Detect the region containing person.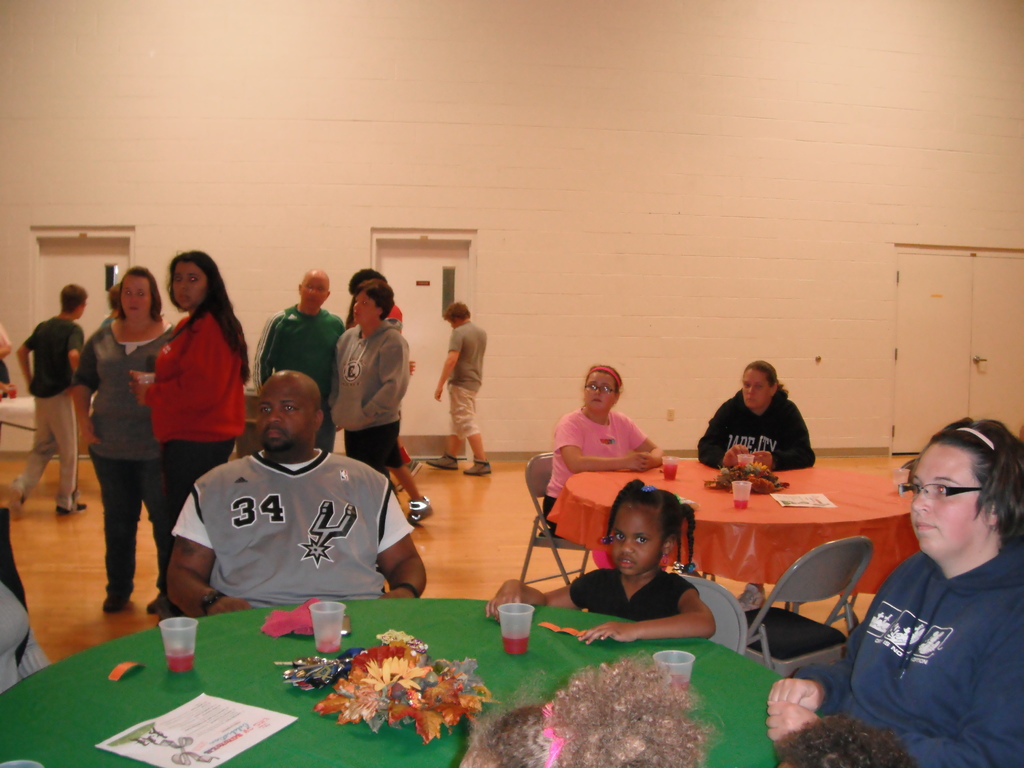
pyautogui.locateOnScreen(460, 655, 721, 767).
